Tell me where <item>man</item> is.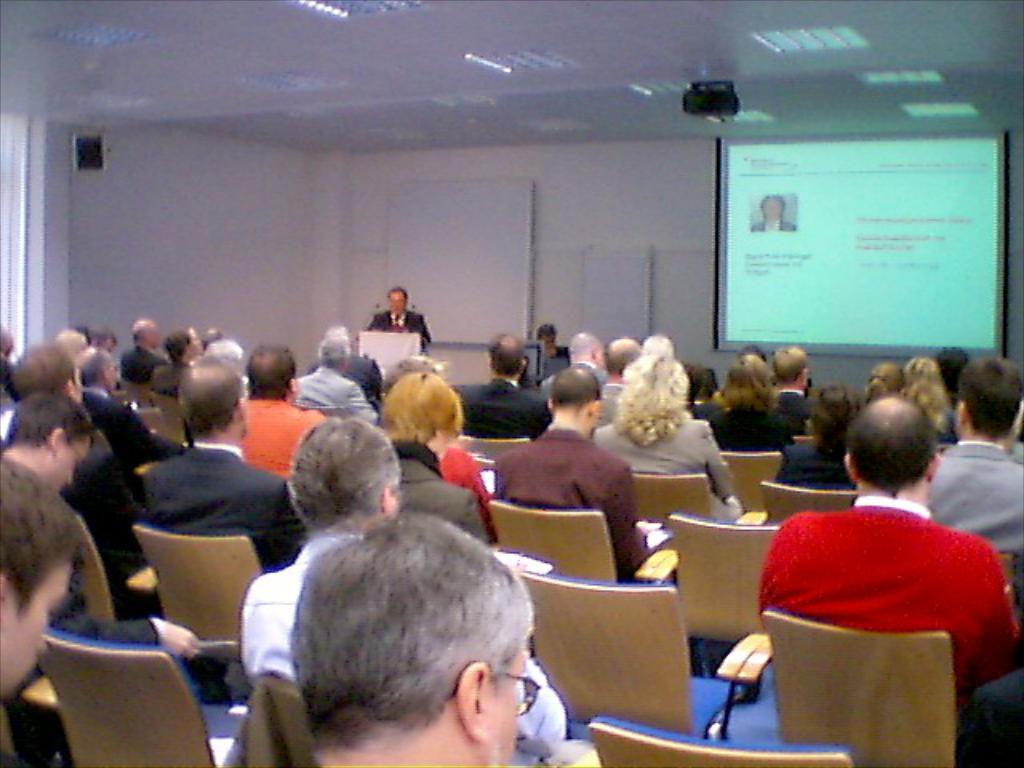
<item>man</item> is at x1=224, y1=416, x2=590, y2=766.
